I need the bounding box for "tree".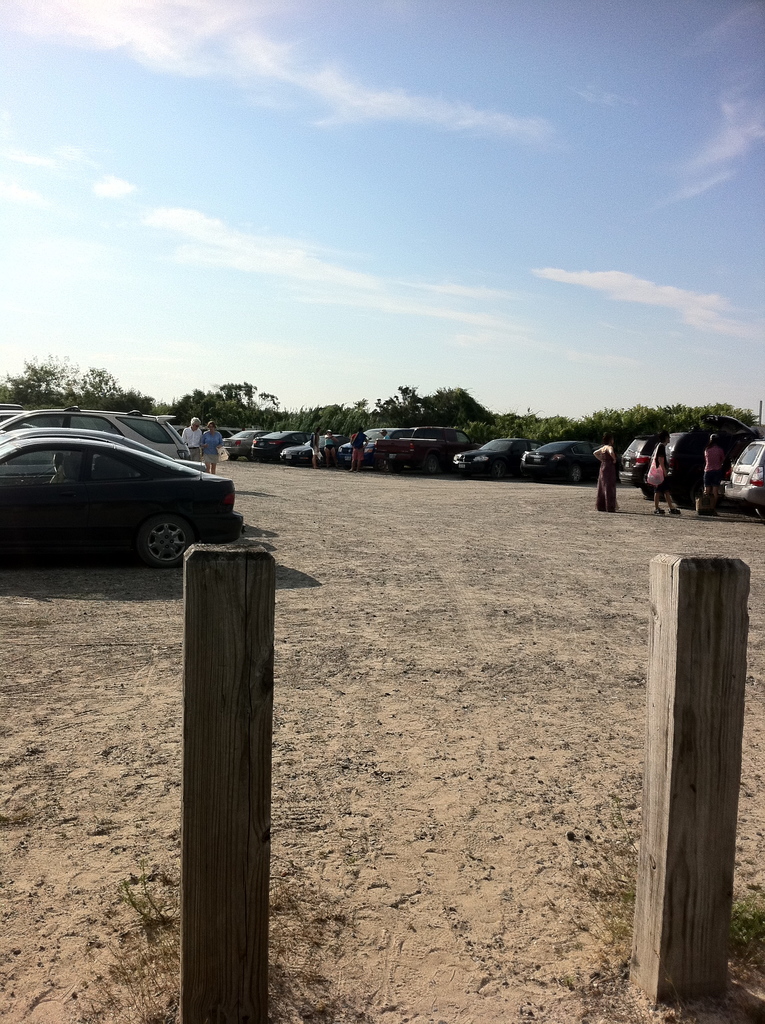
Here it is: box(166, 392, 210, 420).
